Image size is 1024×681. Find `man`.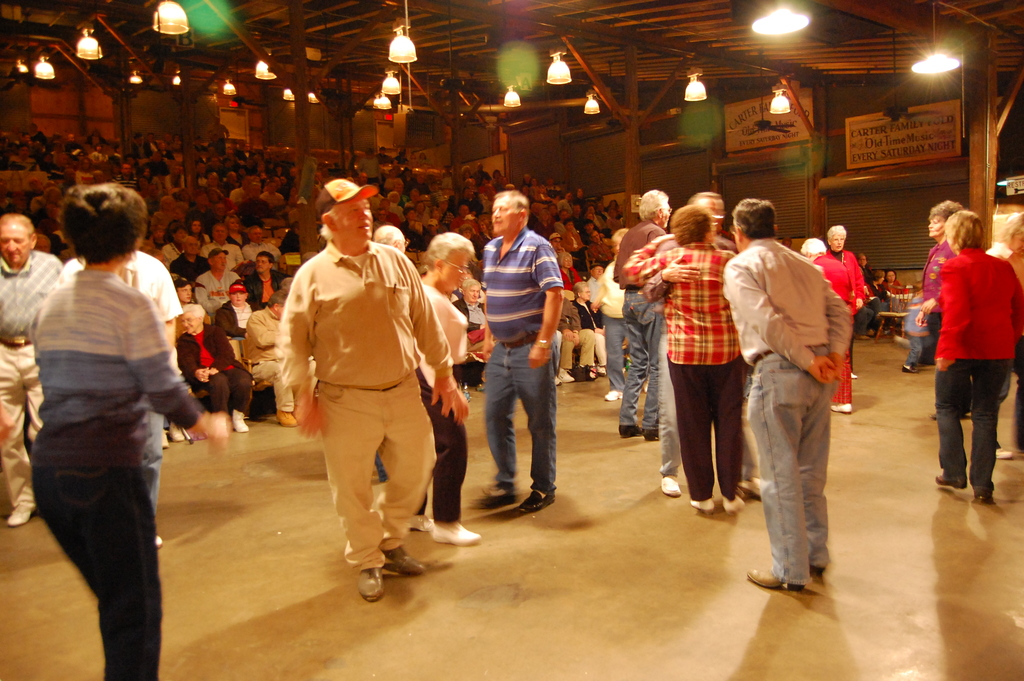
[450, 277, 486, 398].
